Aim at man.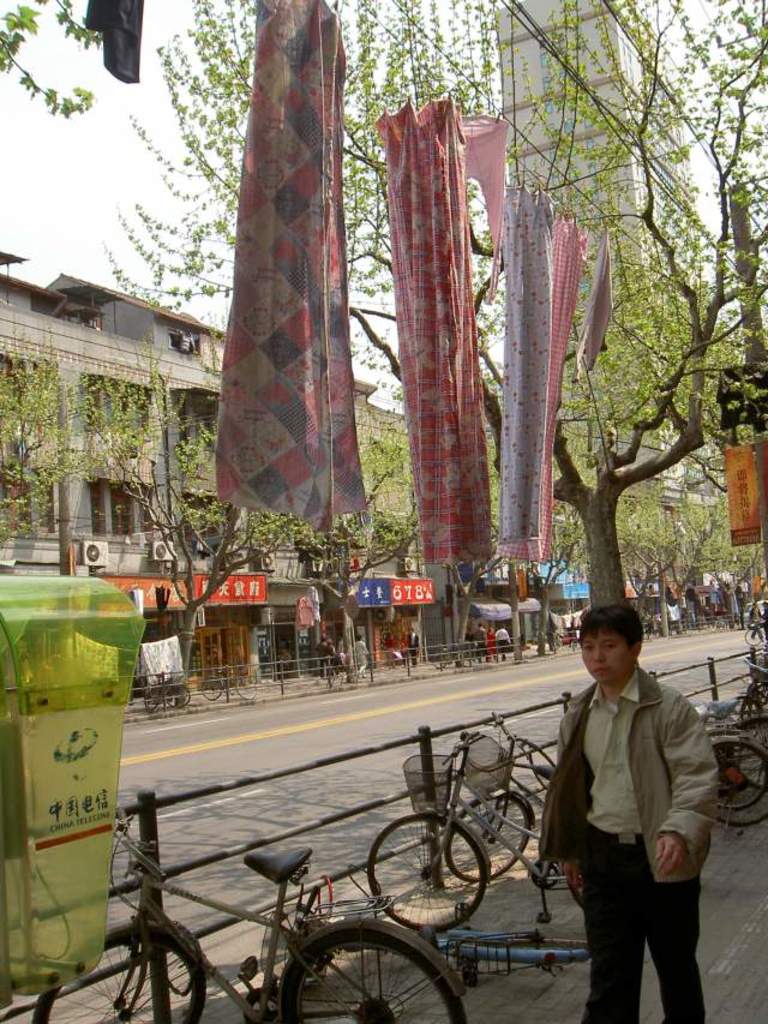
Aimed at [left=350, top=634, right=371, bottom=675].
